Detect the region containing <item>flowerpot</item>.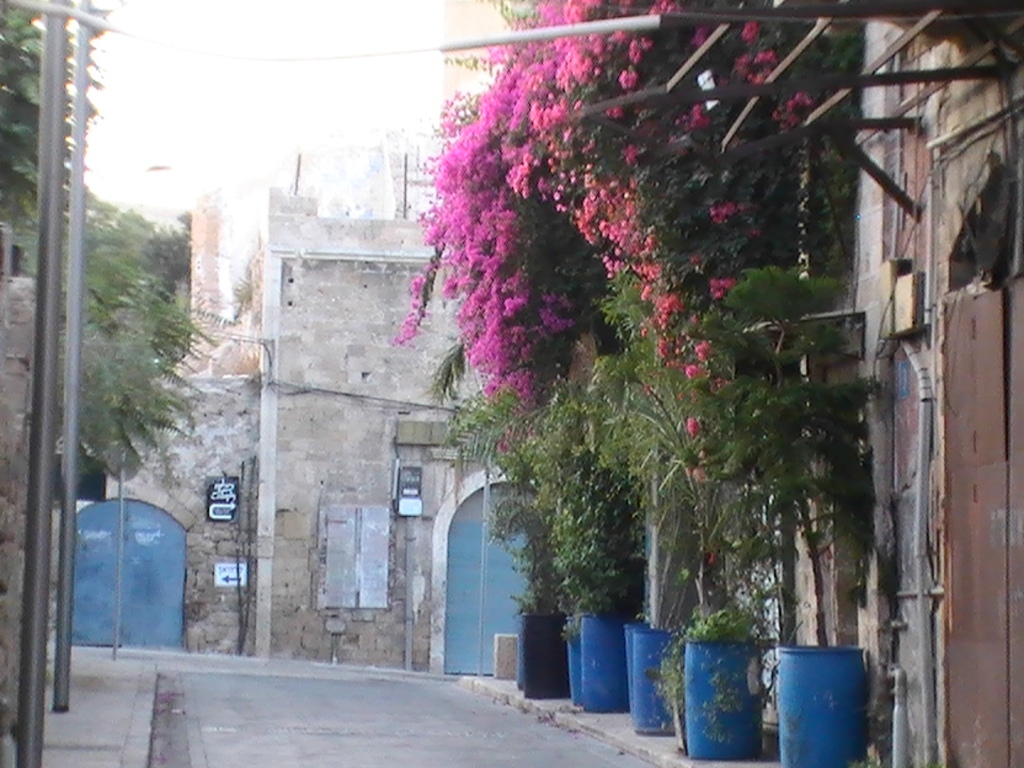
{"x1": 519, "y1": 610, "x2": 567, "y2": 698}.
